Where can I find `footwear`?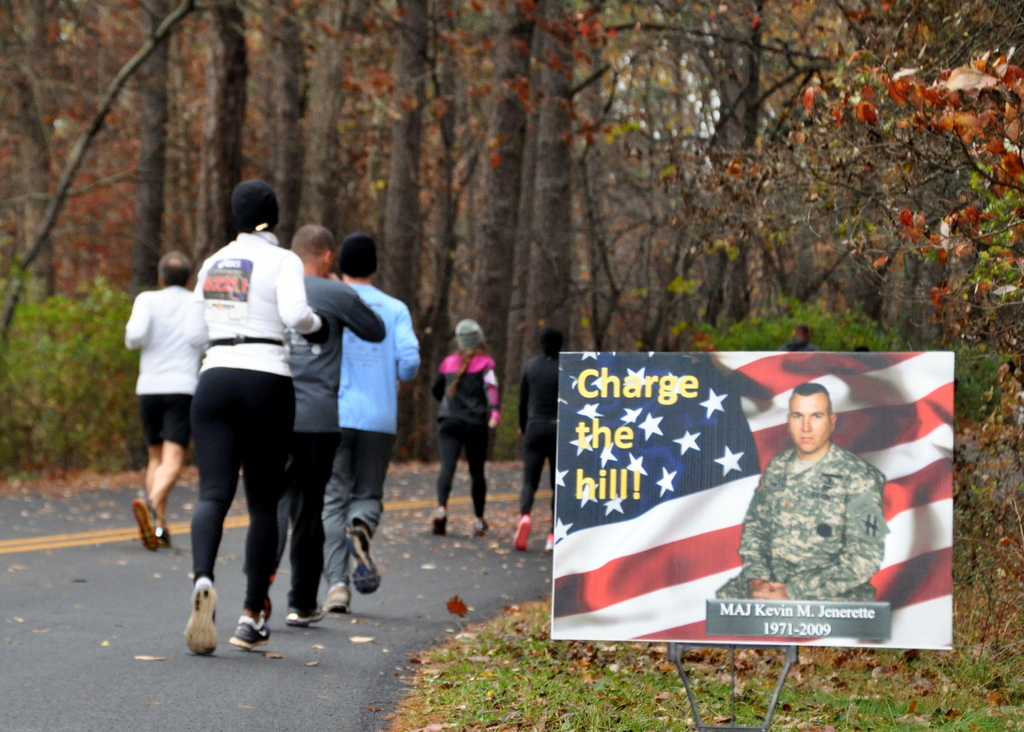
You can find it at x1=546, y1=532, x2=553, y2=553.
